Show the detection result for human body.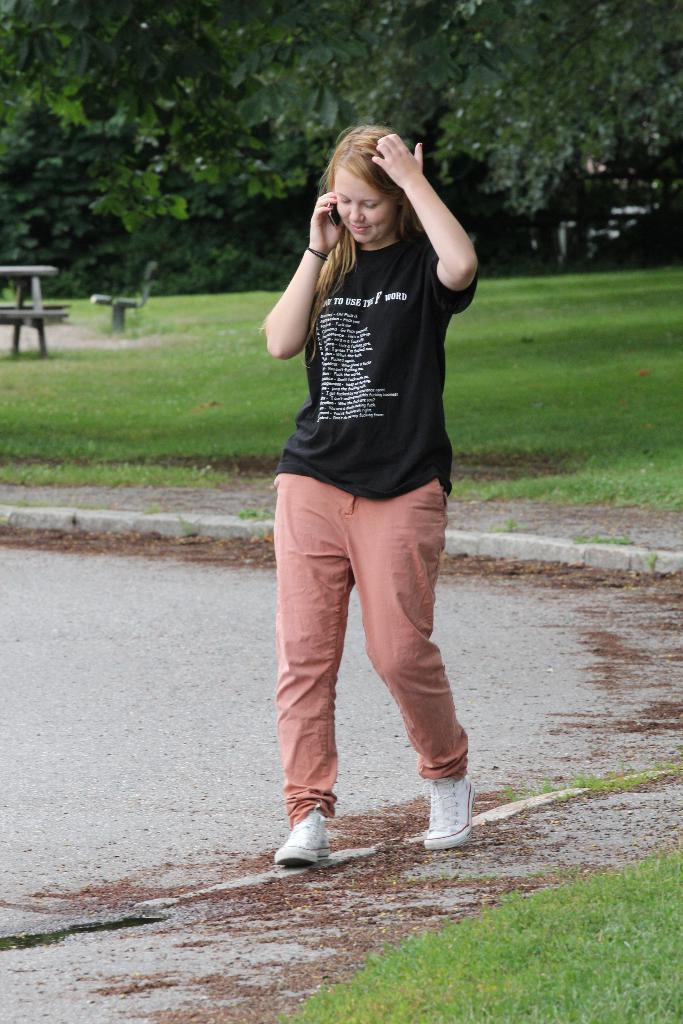
l=258, t=95, r=499, b=781.
